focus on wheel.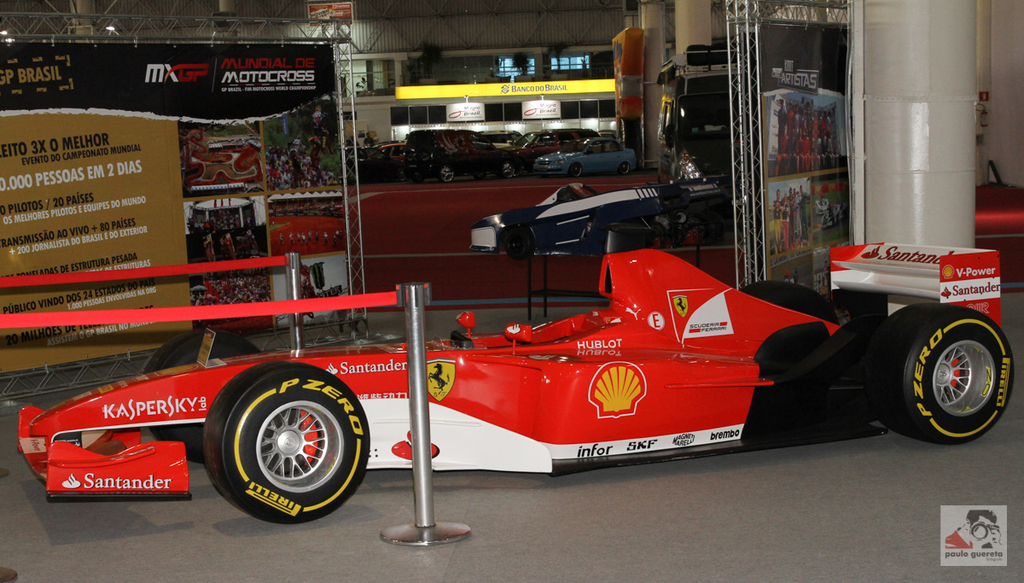
Focused at locate(618, 161, 631, 173).
